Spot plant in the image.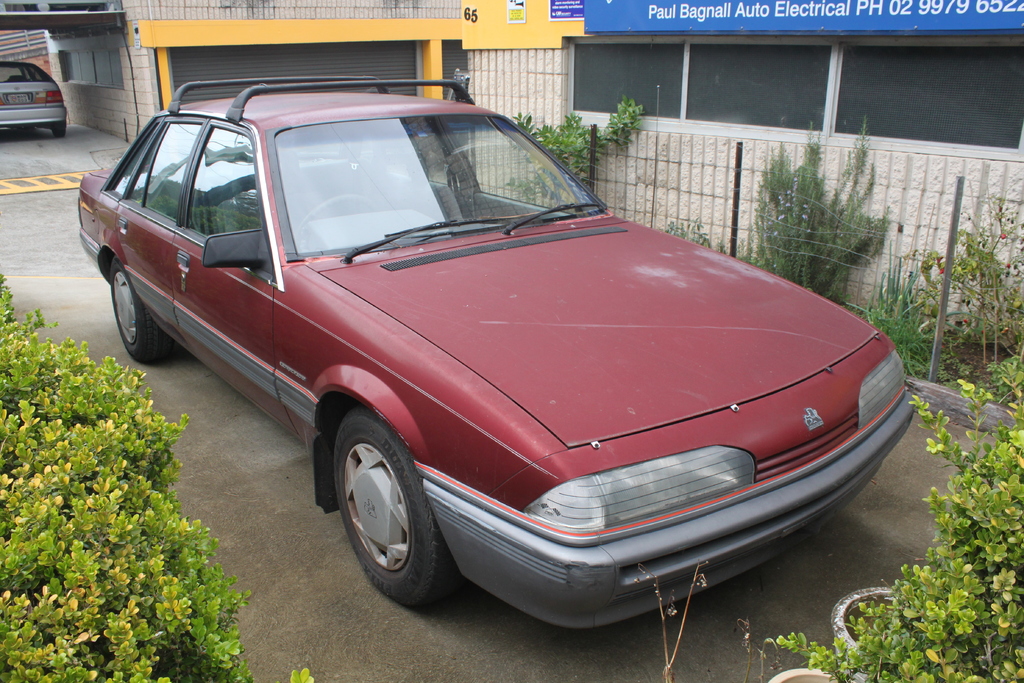
plant found at pyautogui.locateOnScreen(632, 559, 710, 682).
